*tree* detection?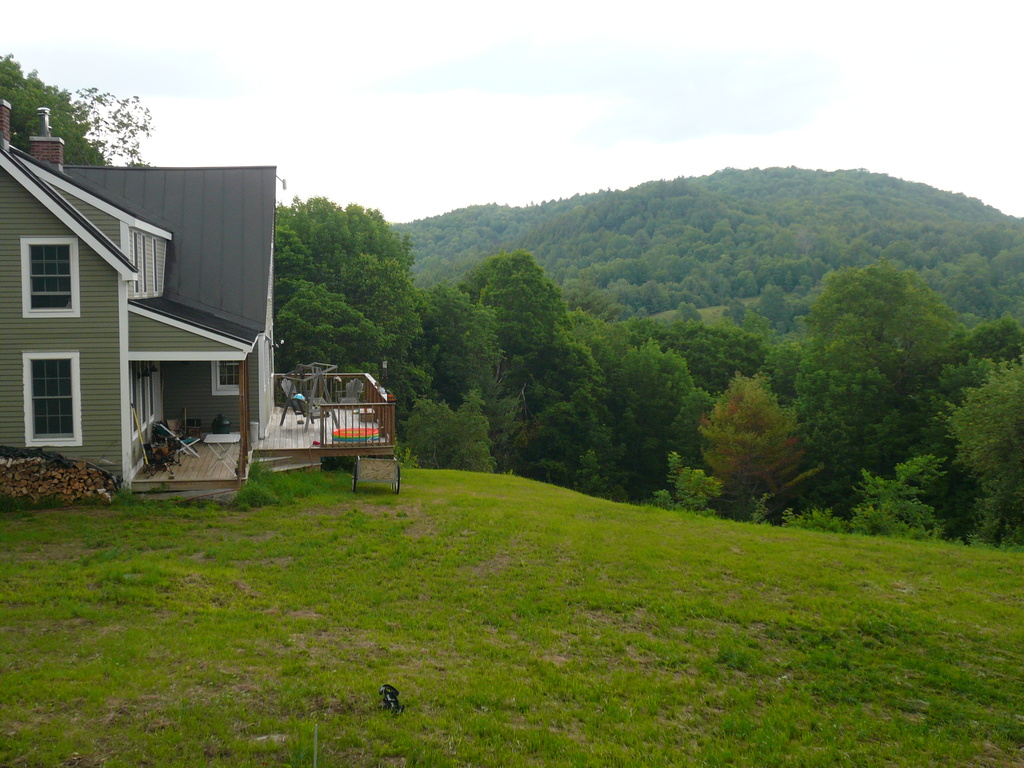
rect(73, 76, 163, 177)
